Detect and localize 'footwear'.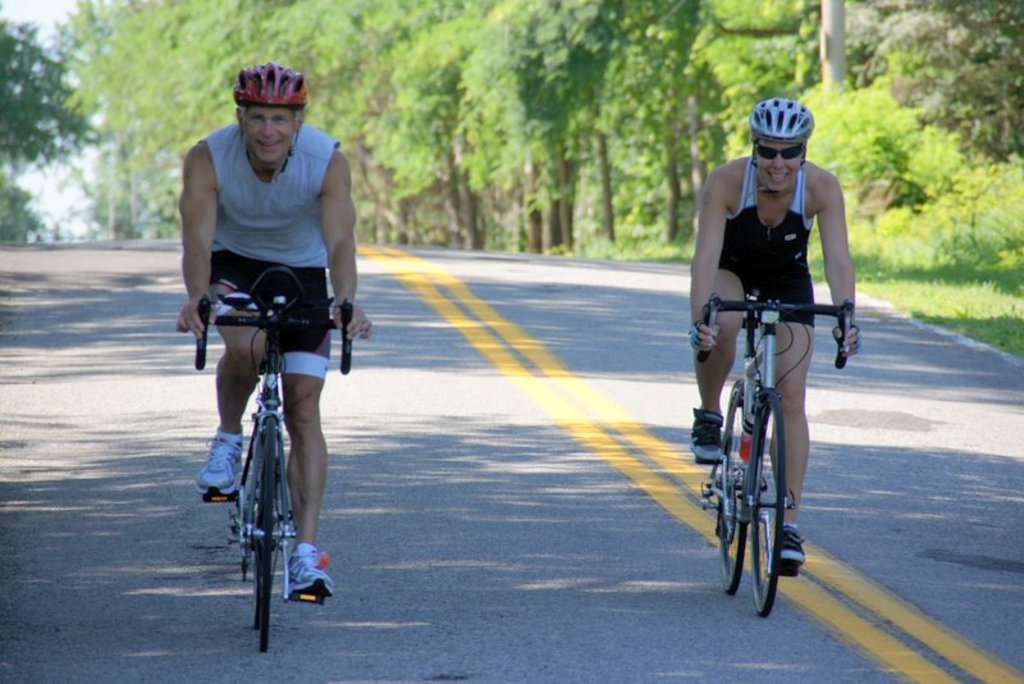
Localized at box(774, 530, 808, 573).
